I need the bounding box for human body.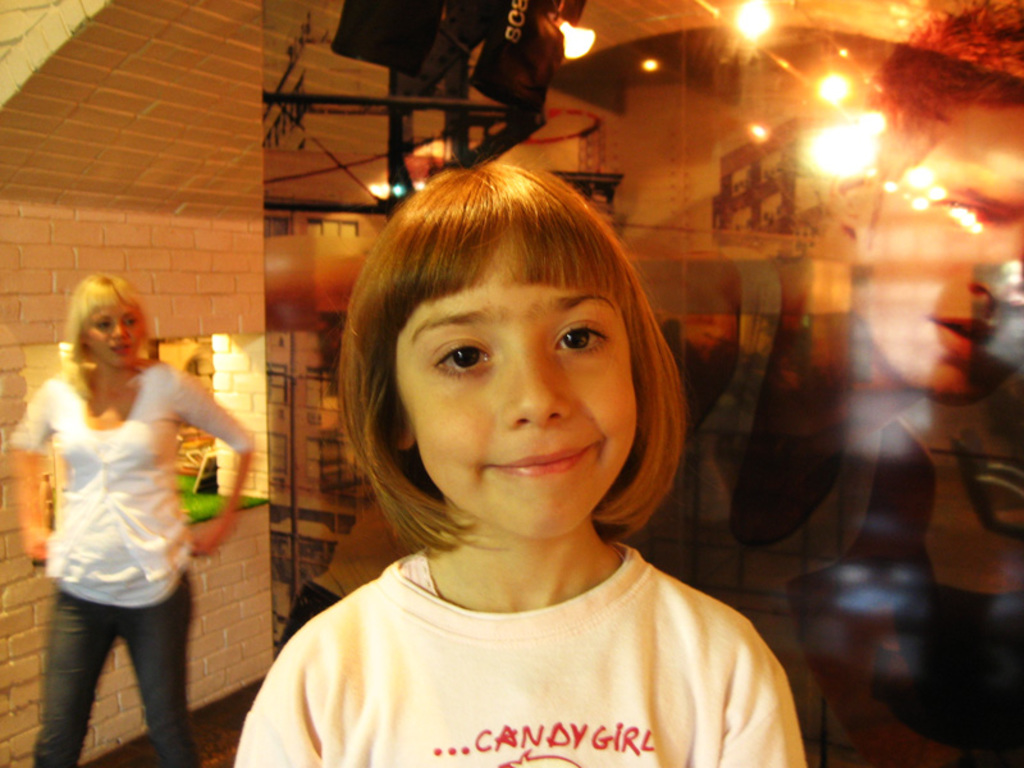
Here it is: left=234, top=166, right=812, bottom=767.
